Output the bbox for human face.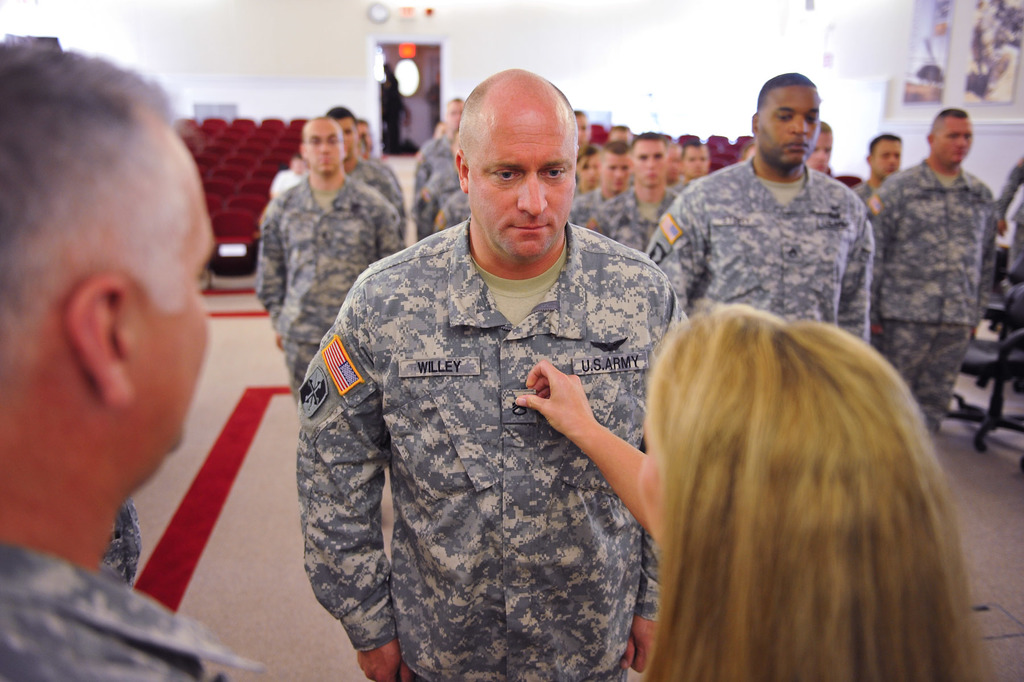
detection(754, 78, 825, 166).
